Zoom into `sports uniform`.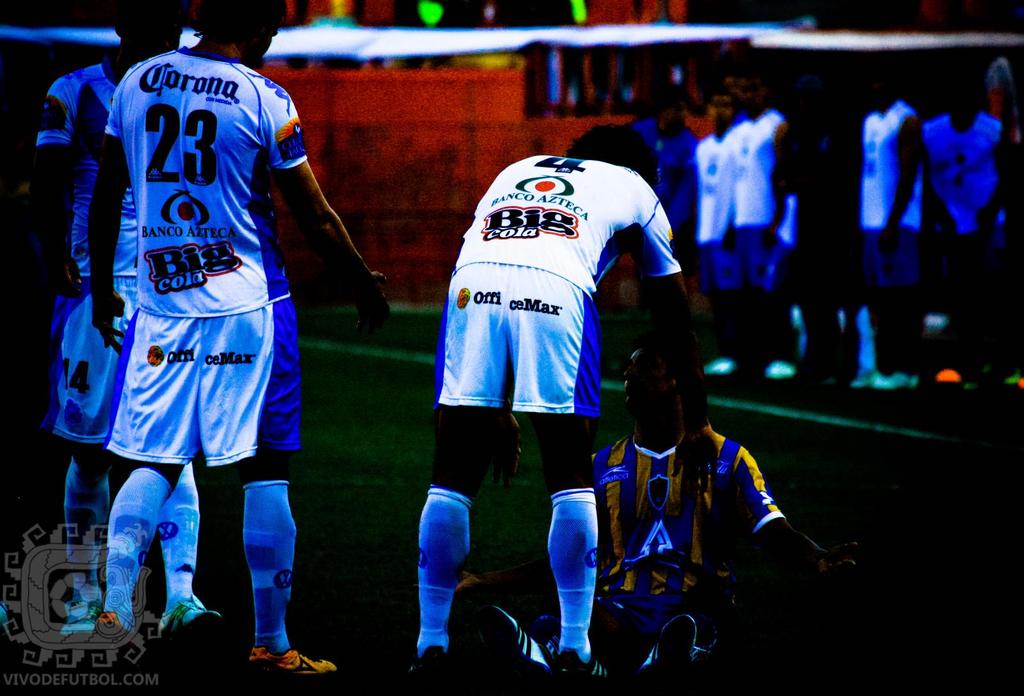
Zoom target: left=861, top=99, right=924, bottom=398.
